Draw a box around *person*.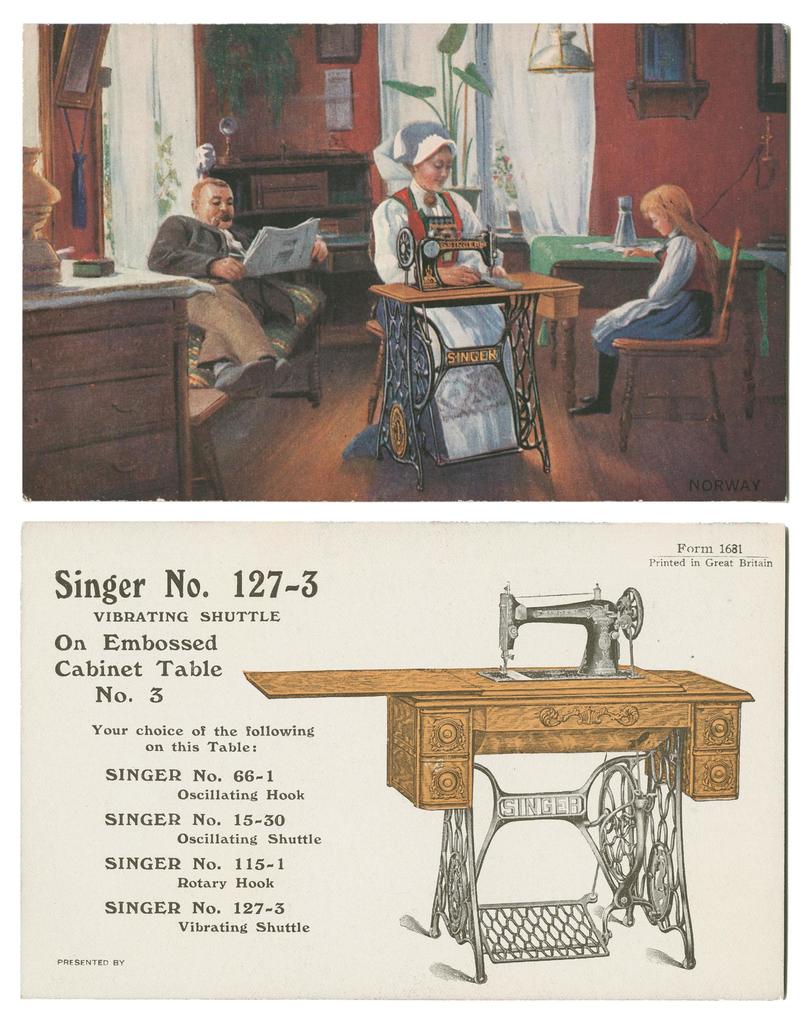
[172,152,239,287].
